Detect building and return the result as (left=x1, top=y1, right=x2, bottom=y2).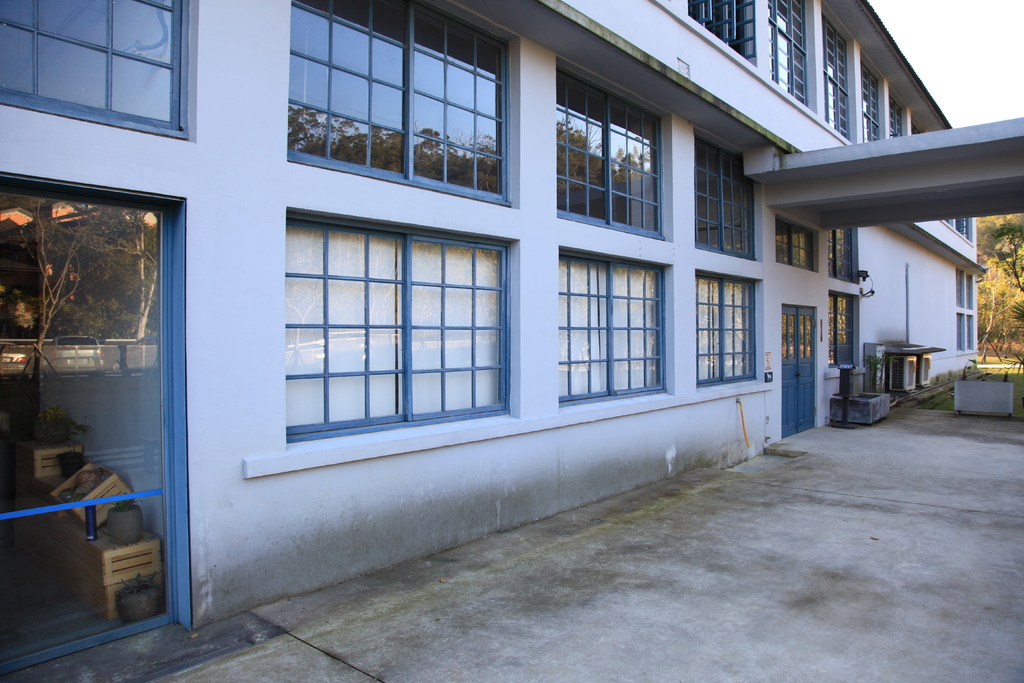
(left=0, top=0, right=989, bottom=674).
